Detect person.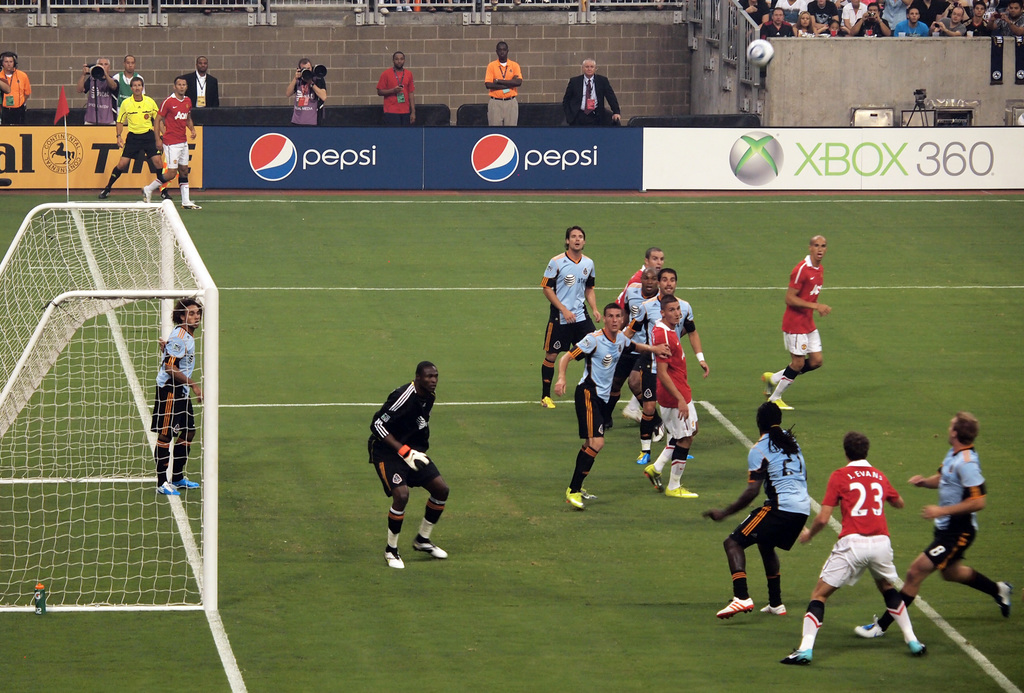
Detected at 97:79:170:202.
